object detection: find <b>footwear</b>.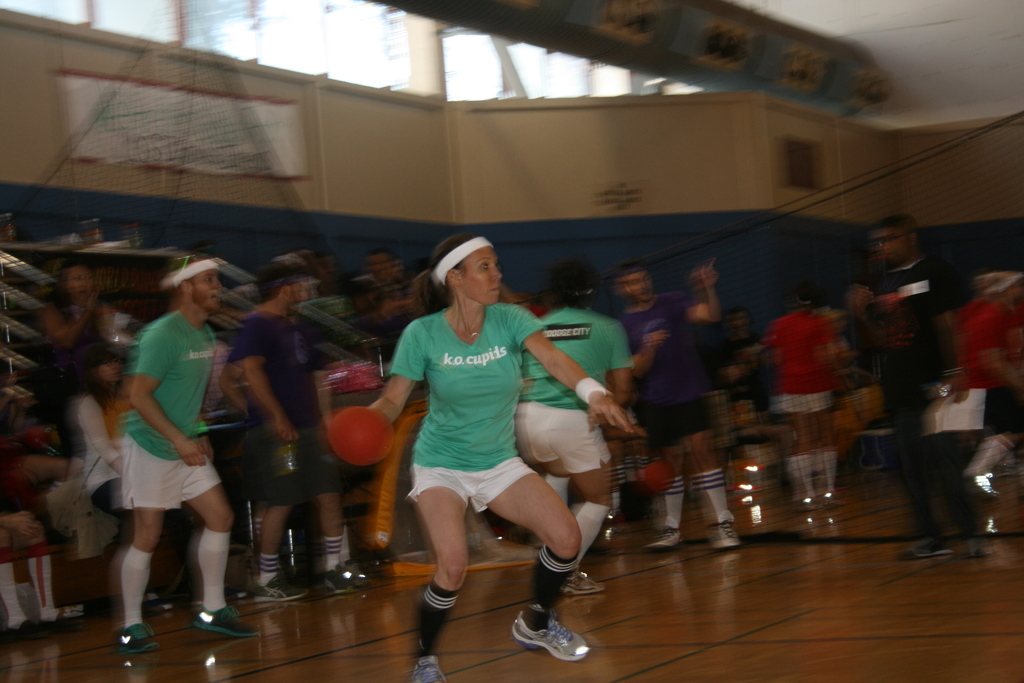
rect(645, 523, 676, 547).
